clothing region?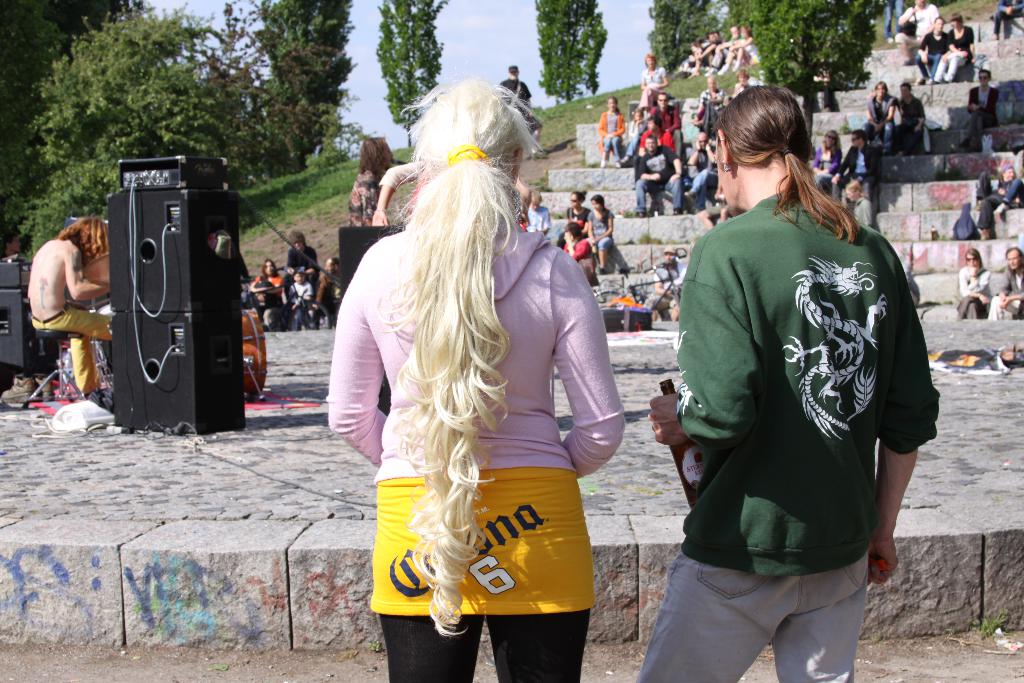
963, 83, 1000, 153
